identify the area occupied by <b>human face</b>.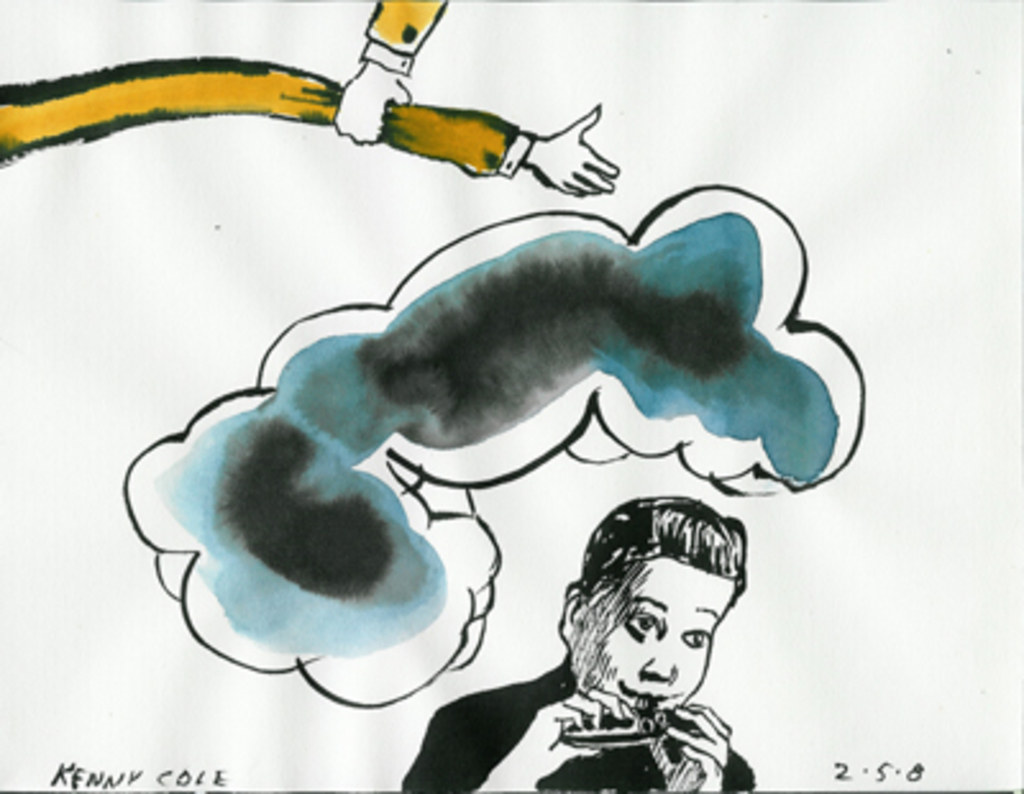
Area: crop(604, 556, 727, 712).
